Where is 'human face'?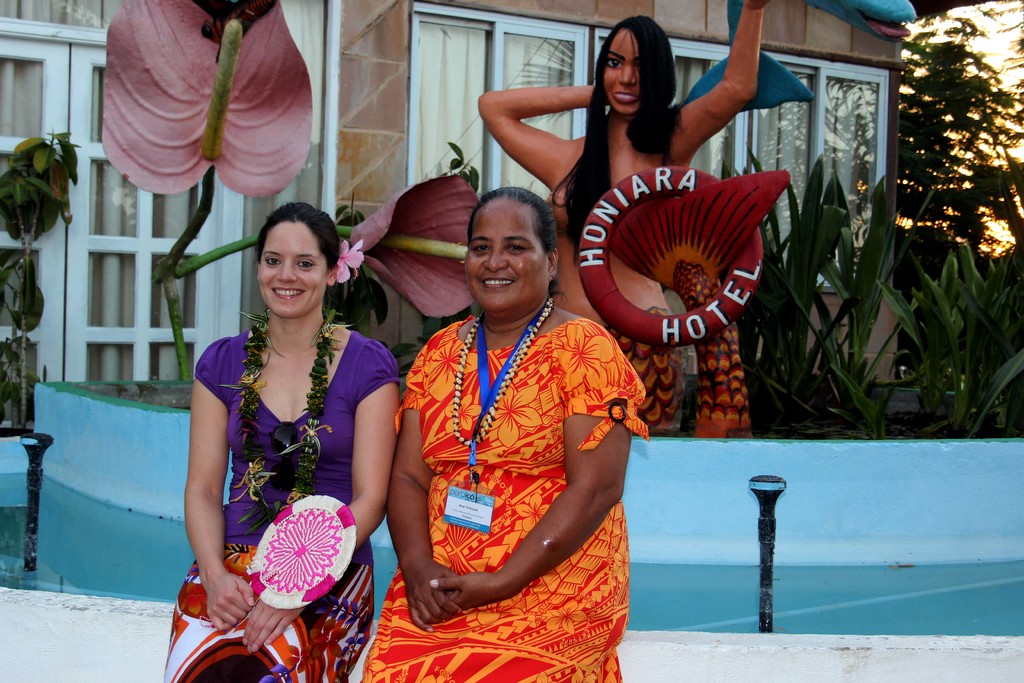
597 22 642 115.
